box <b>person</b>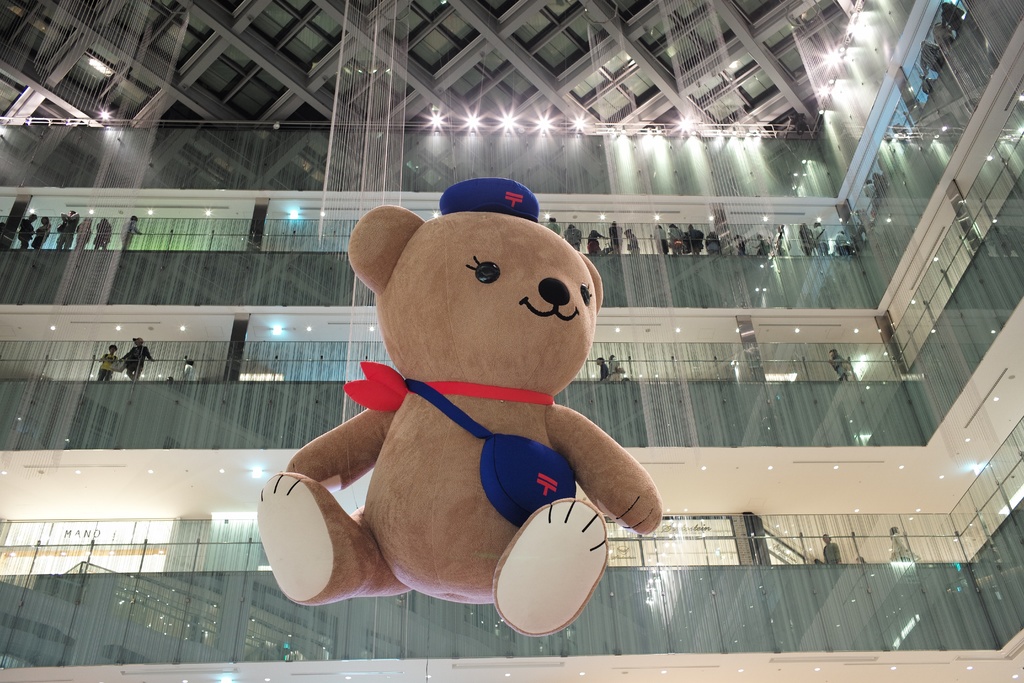
{"x1": 572, "y1": 227, "x2": 579, "y2": 251}
